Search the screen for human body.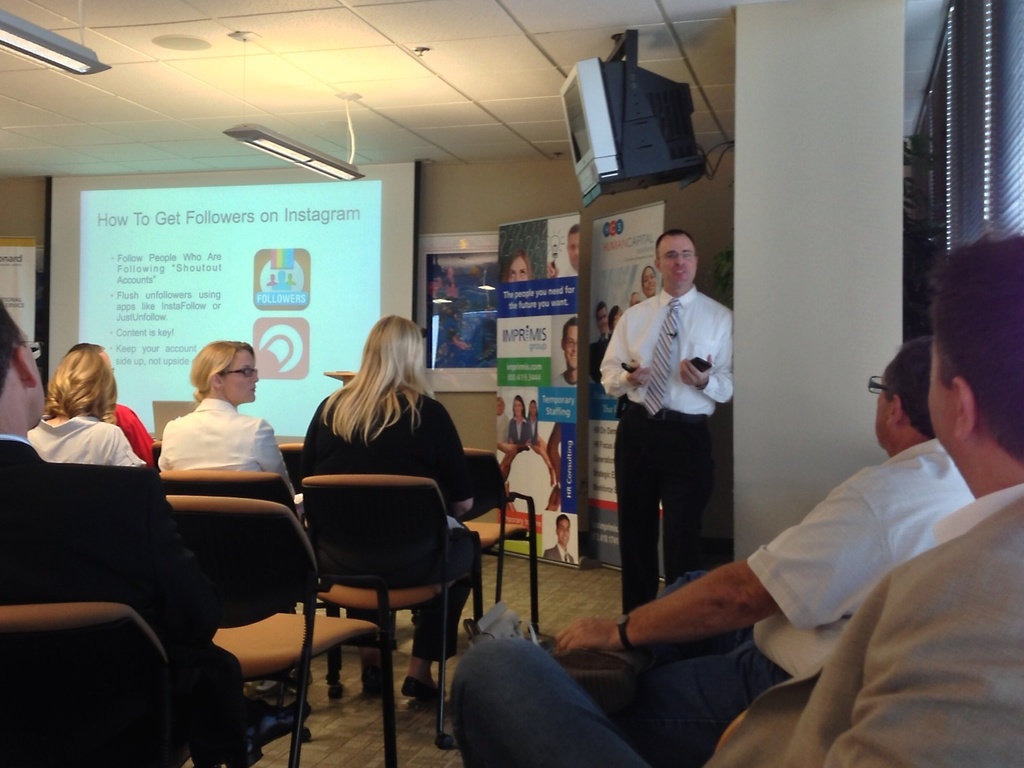
Found at left=70, top=341, right=150, bottom=454.
